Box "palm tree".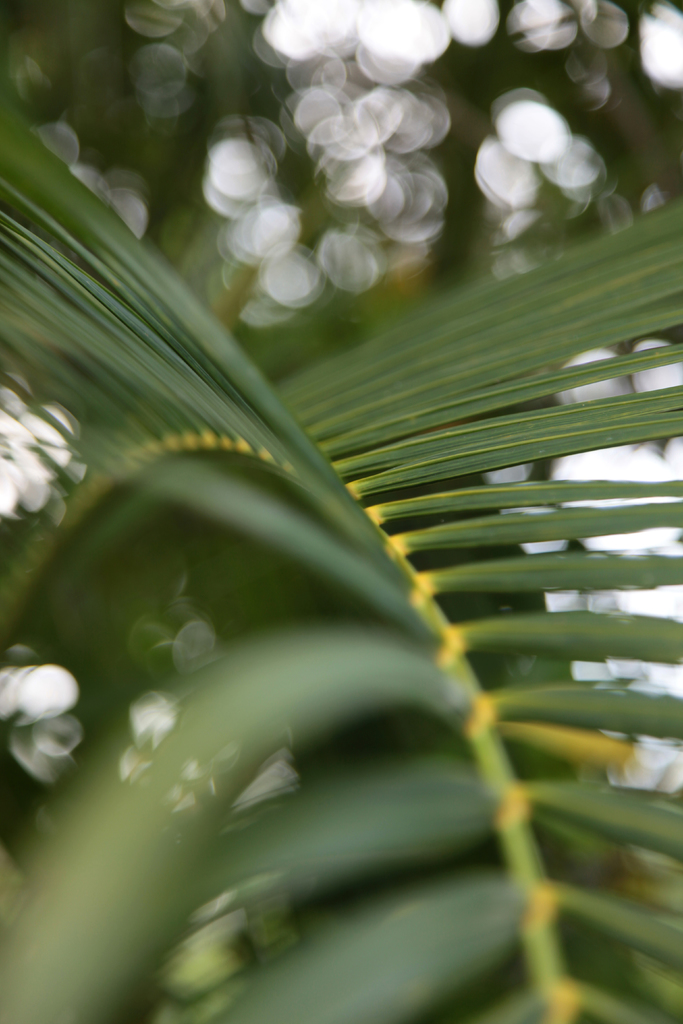
0:0:682:1023.
